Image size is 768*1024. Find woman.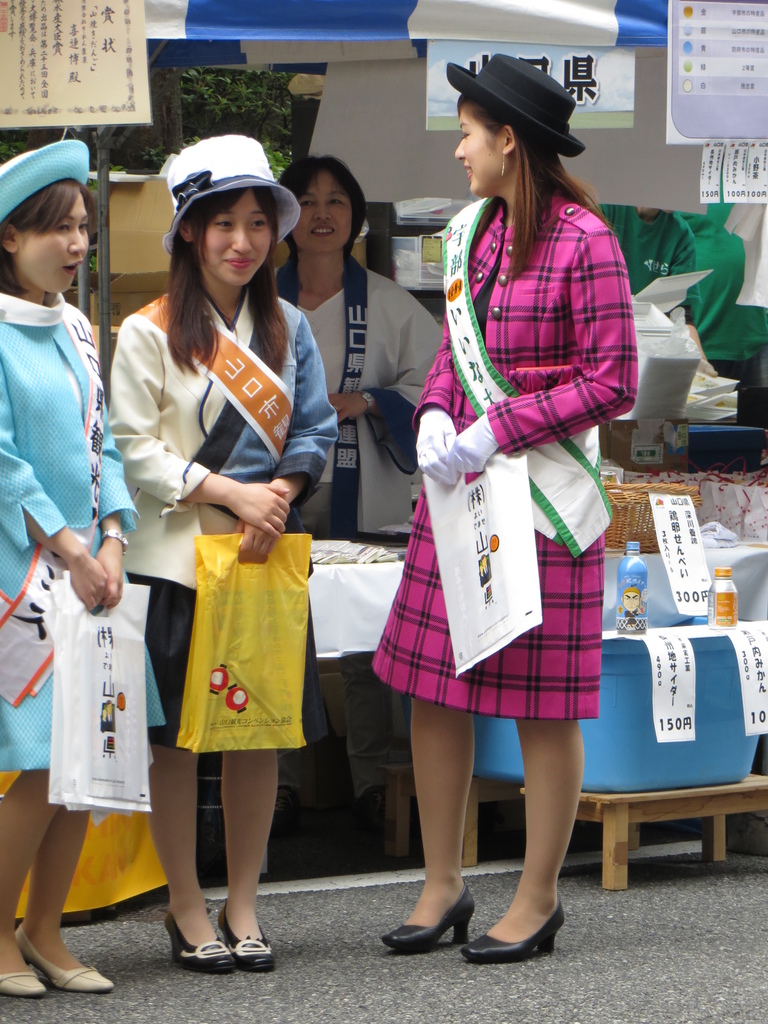
[113, 177, 332, 944].
